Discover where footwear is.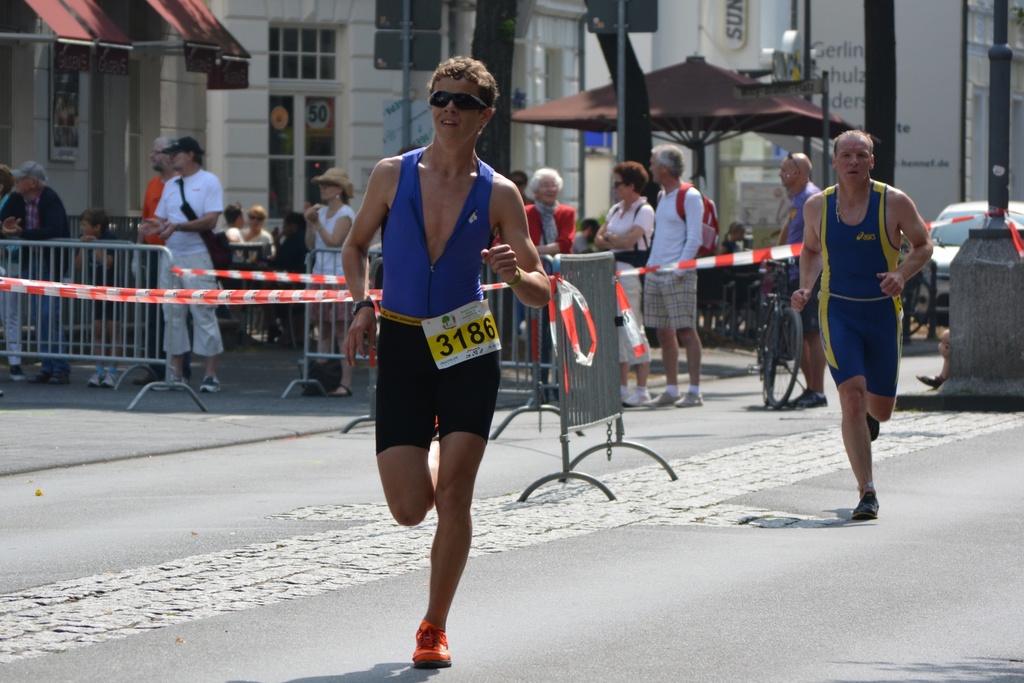
Discovered at bbox(45, 368, 70, 386).
